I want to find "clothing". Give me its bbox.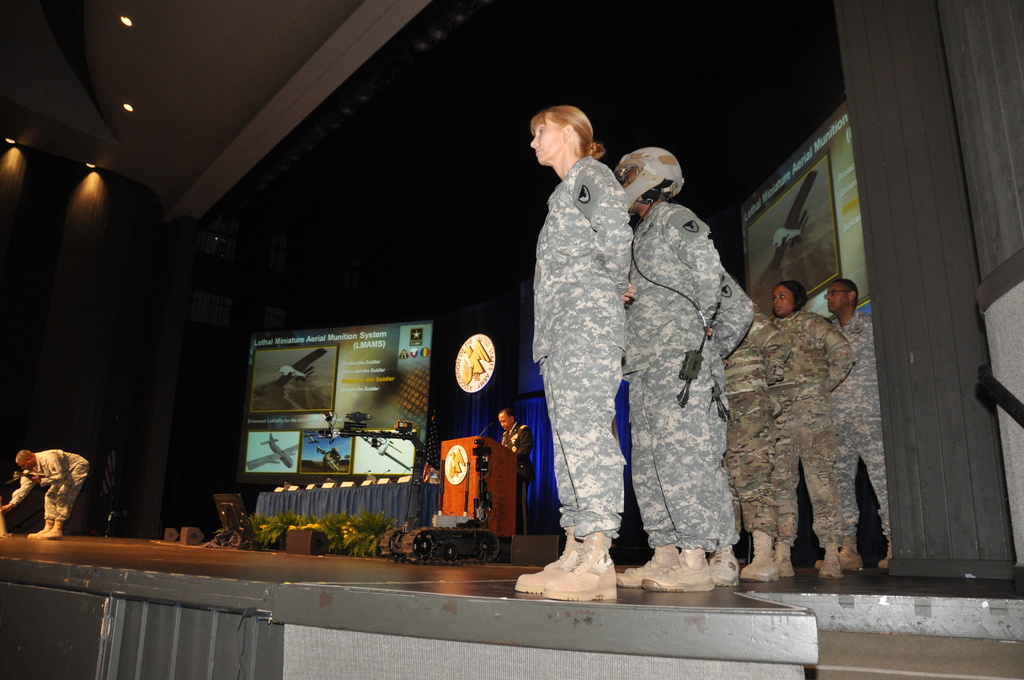
770 311 850 542.
